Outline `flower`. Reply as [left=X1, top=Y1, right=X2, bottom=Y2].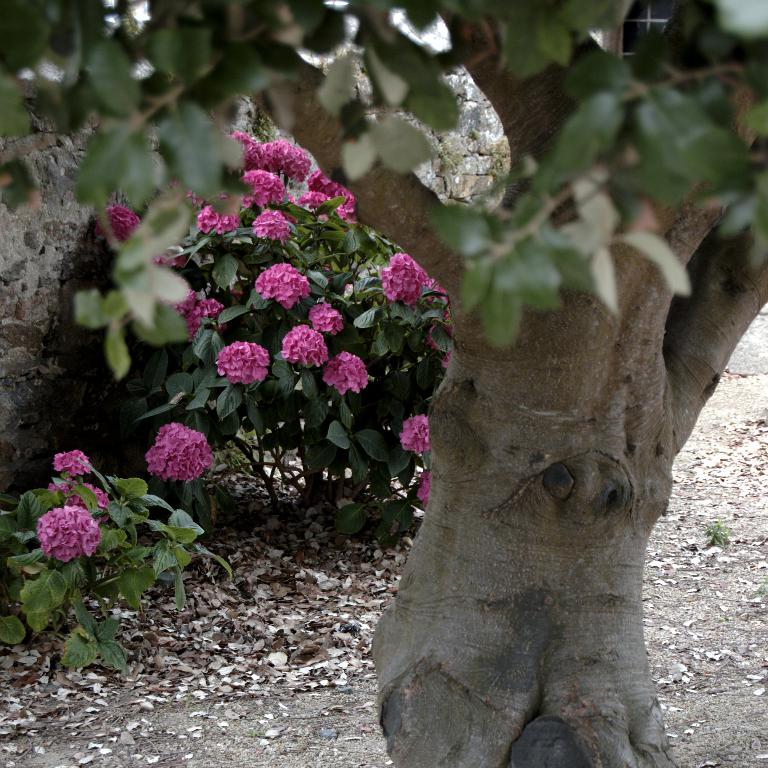
[left=50, top=446, right=90, bottom=478].
